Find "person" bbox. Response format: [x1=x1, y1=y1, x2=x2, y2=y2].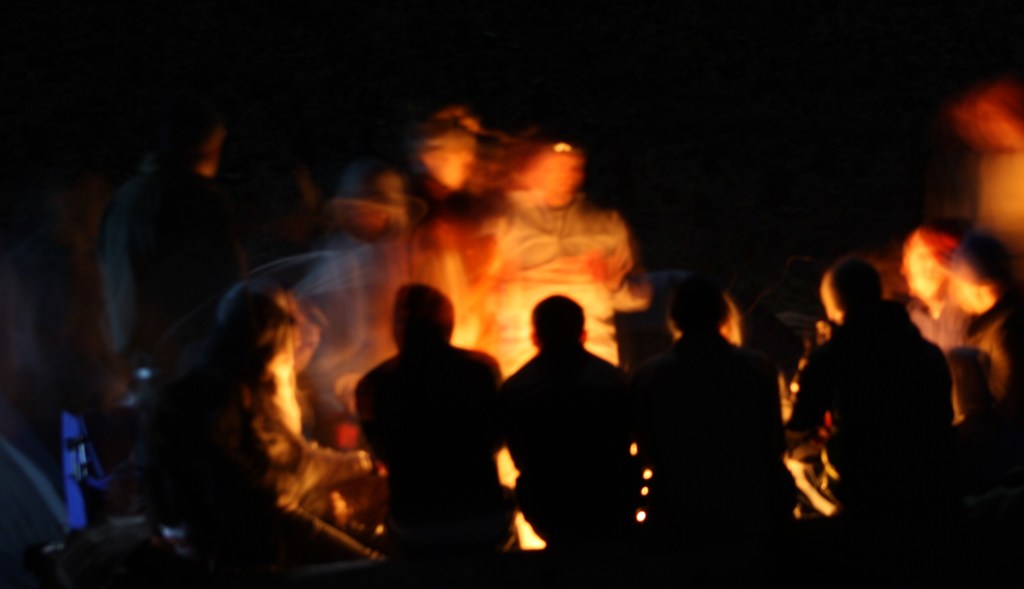
[x1=495, y1=293, x2=641, y2=541].
